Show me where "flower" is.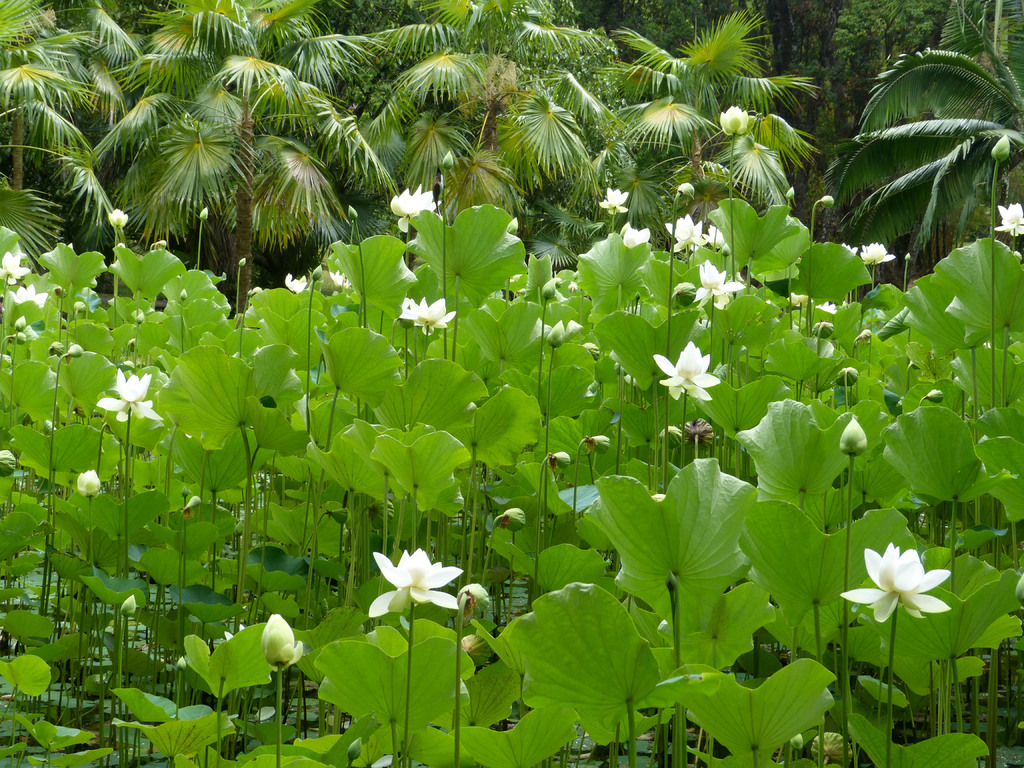
"flower" is at x1=996 y1=202 x2=1023 y2=236.
